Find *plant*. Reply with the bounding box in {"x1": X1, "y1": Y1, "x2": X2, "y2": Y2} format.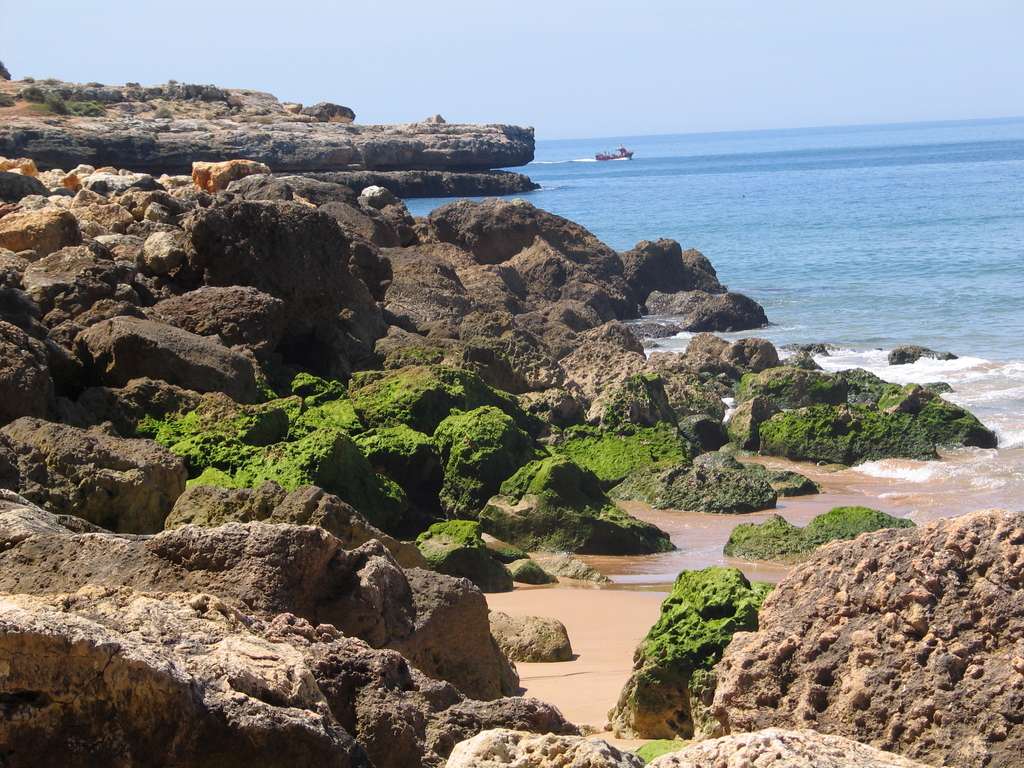
{"x1": 20, "y1": 73, "x2": 44, "y2": 84}.
